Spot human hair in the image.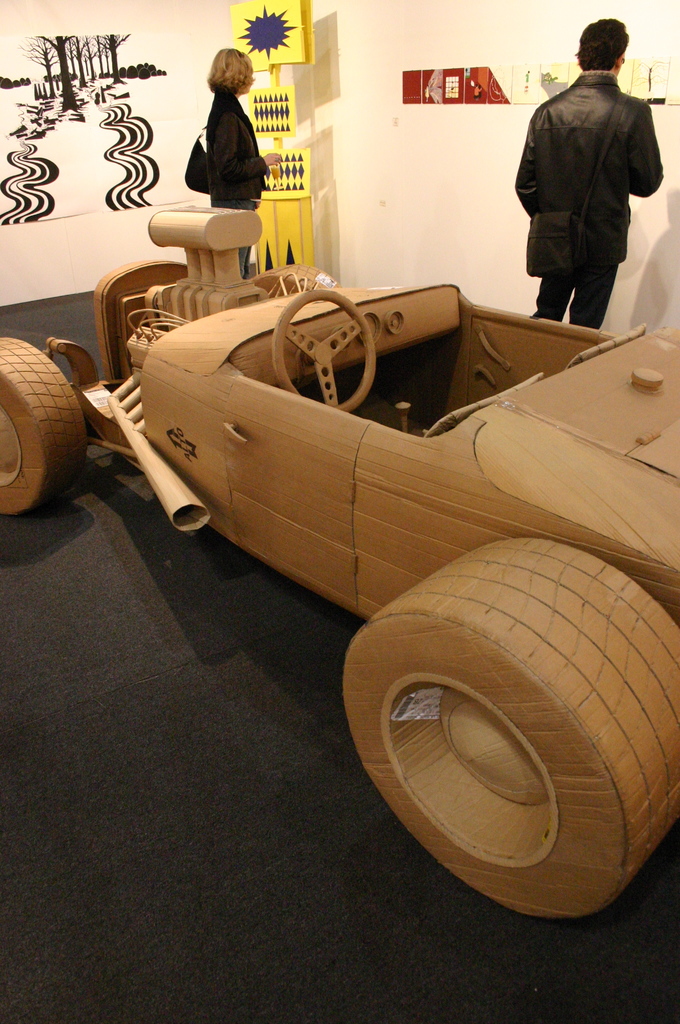
human hair found at 576/22/628/67.
